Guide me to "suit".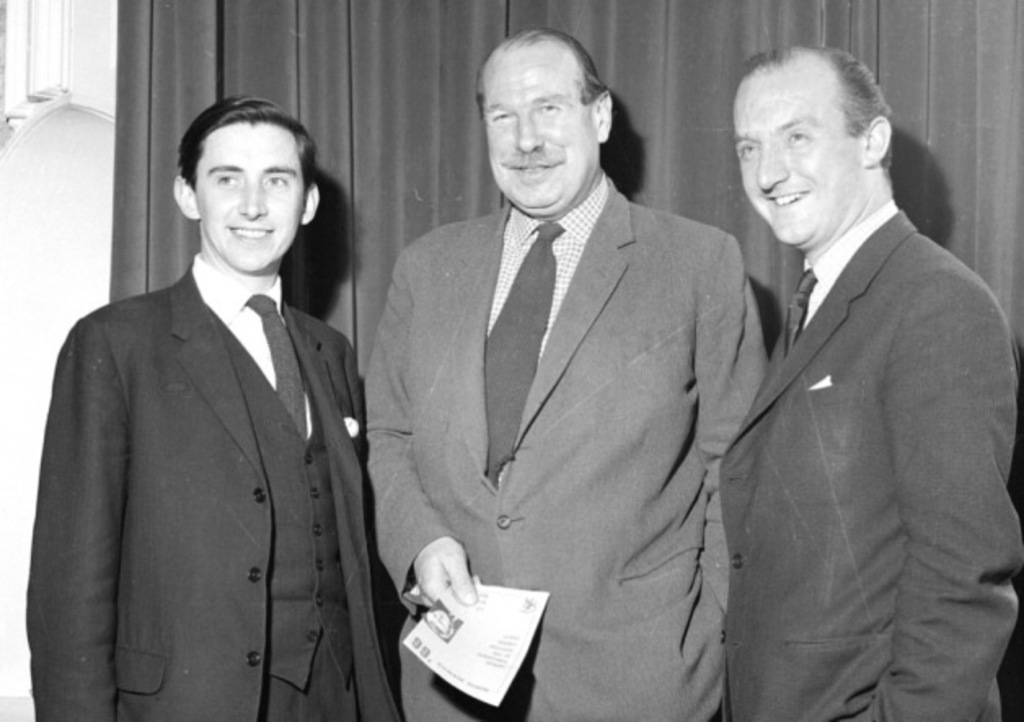
Guidance: x1=716, y1=197, x2=1022, y2=720.
